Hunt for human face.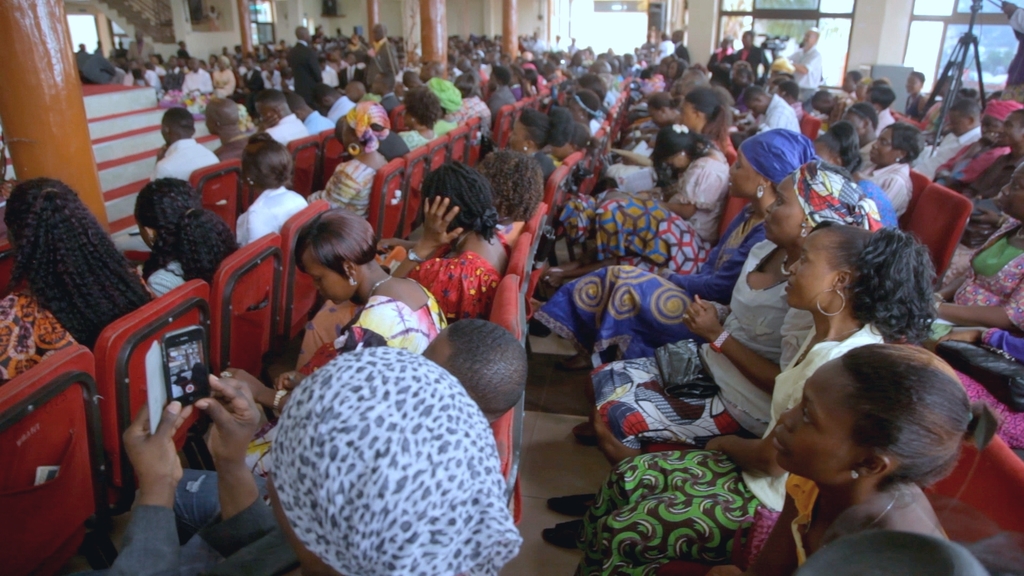
Hunted down at Rect(728, 144, 771, 188).
